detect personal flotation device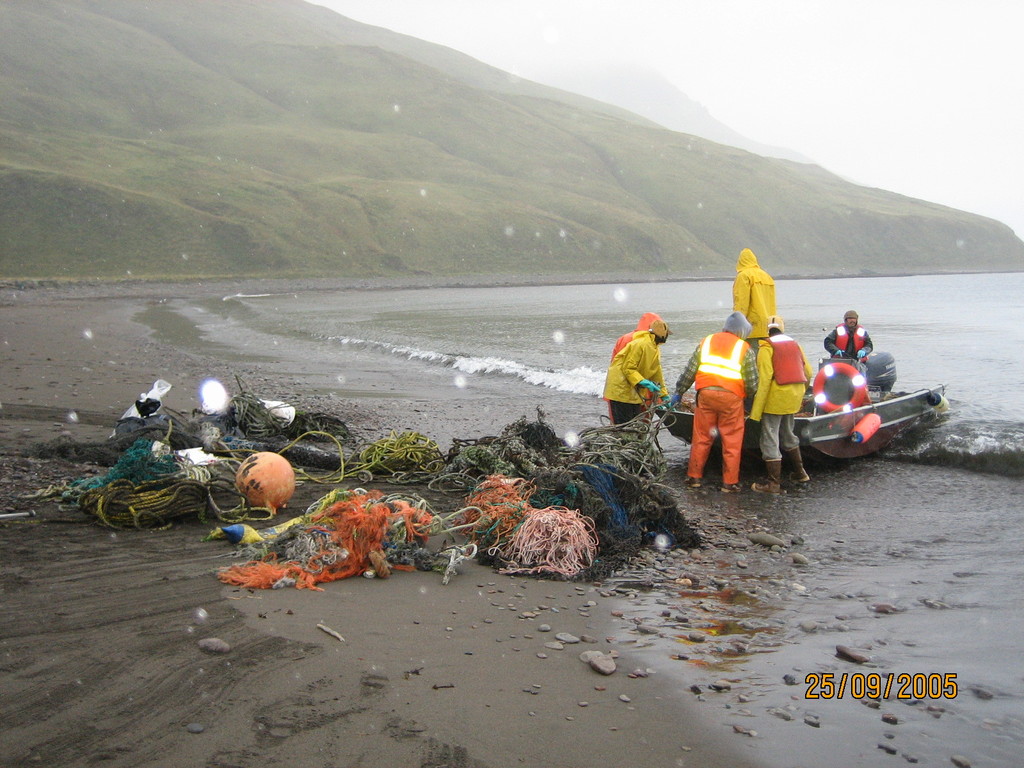
region(755, 330, 817, 392)
